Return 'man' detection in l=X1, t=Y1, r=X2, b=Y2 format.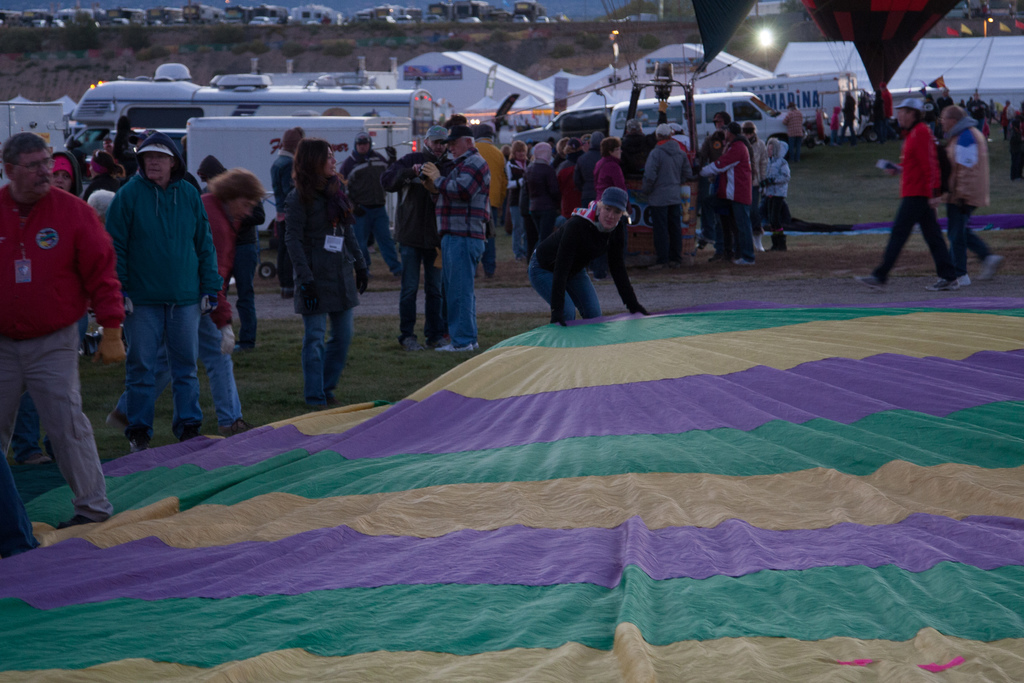
l=782, t=104, r=806, b=155.
